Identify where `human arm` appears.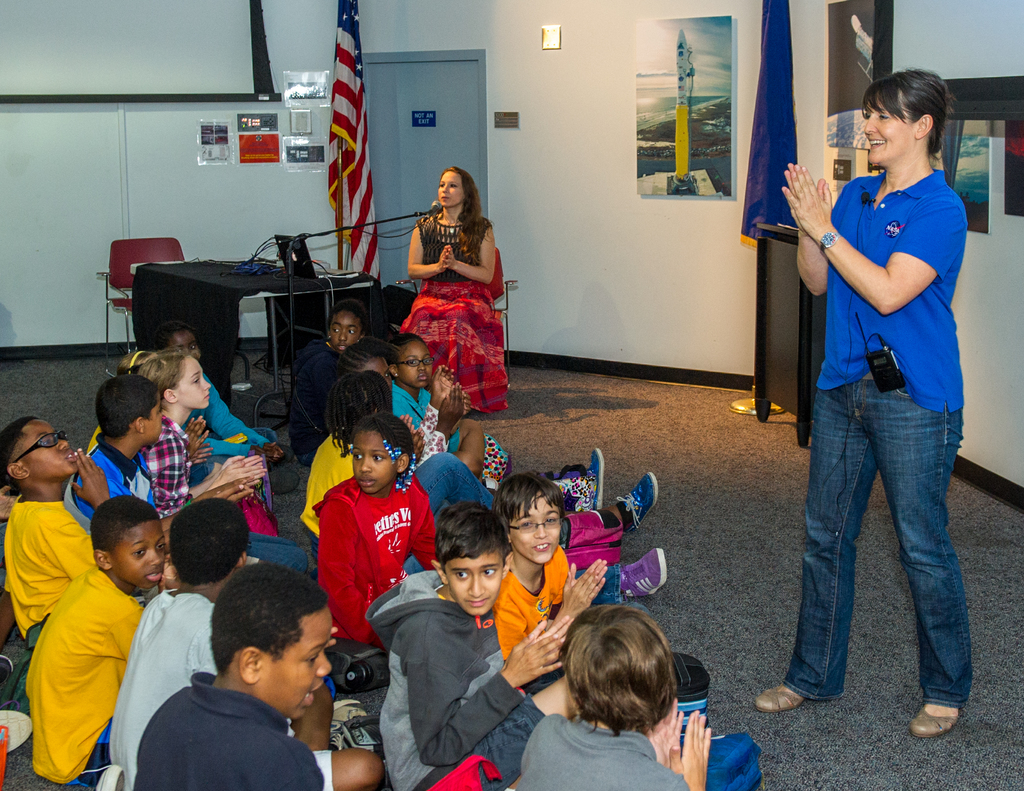
Appears at [491,555,611,658].
